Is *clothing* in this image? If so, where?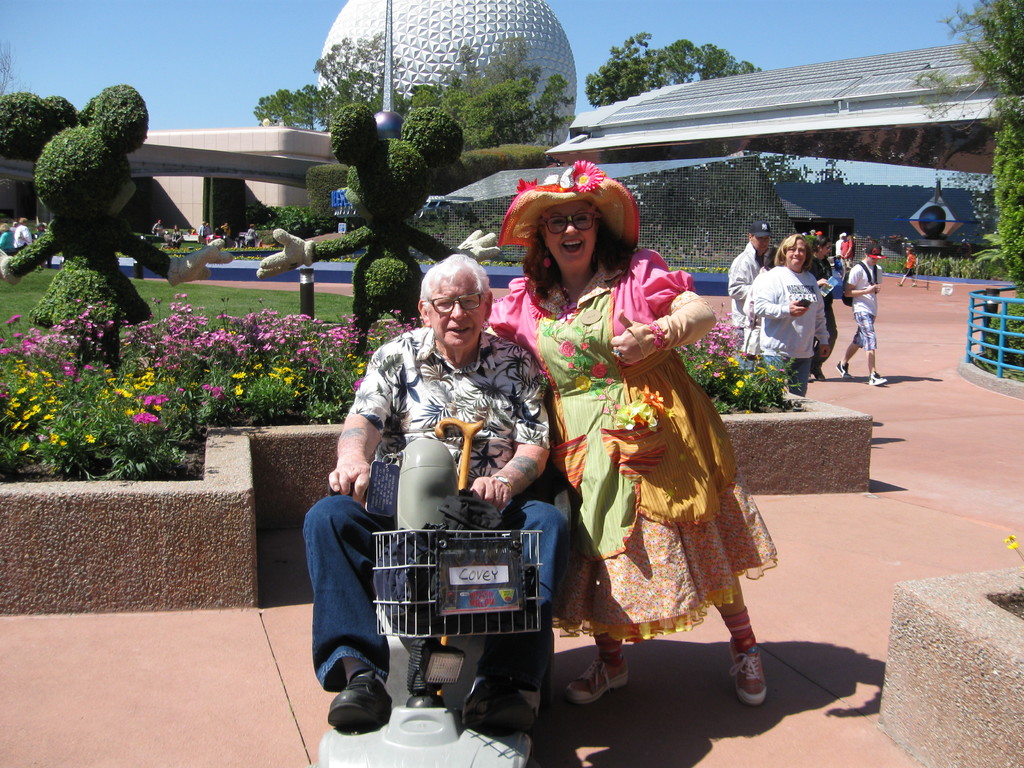
Yes, at x1=793 y1=259 x2=847 y2=363.
